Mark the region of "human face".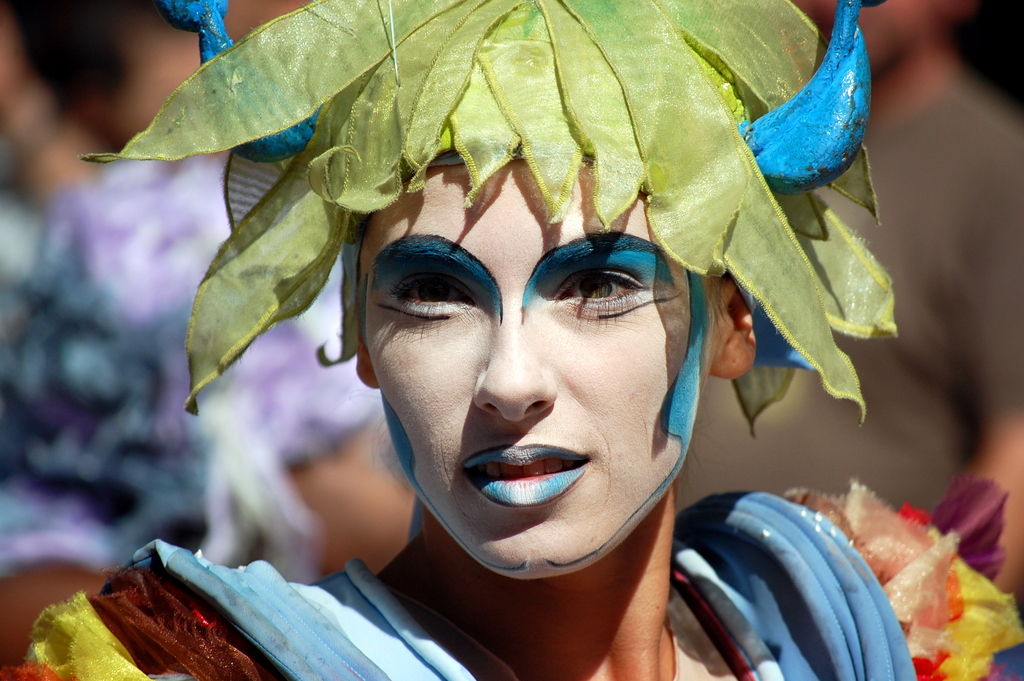
Region: box(364, 155, 723, 575).
